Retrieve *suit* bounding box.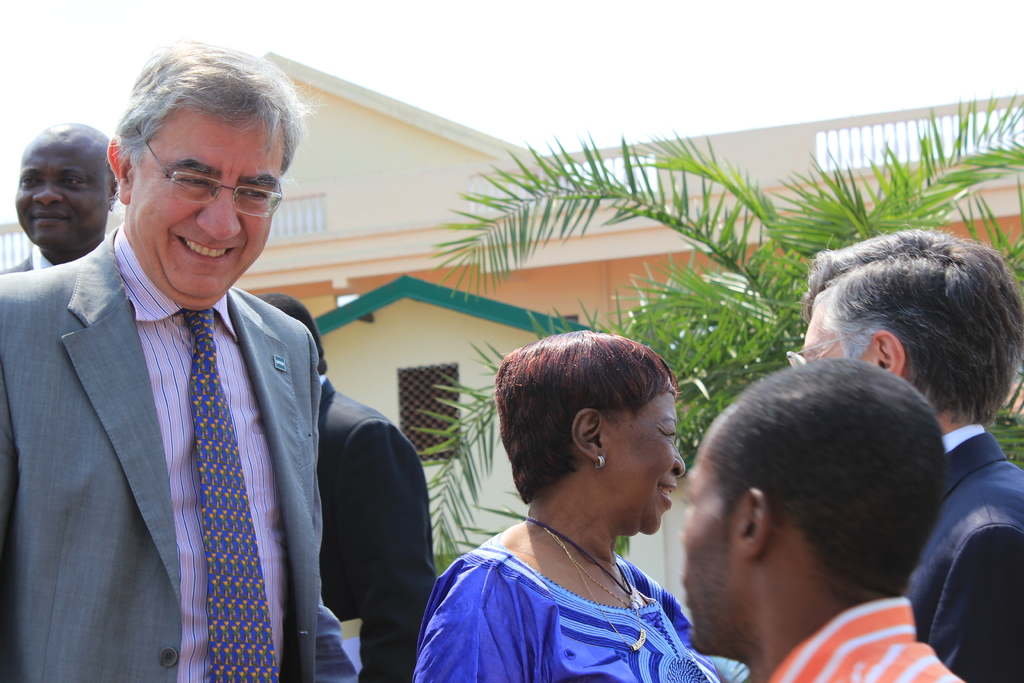
Bounding box: 901 423 1023 682.
